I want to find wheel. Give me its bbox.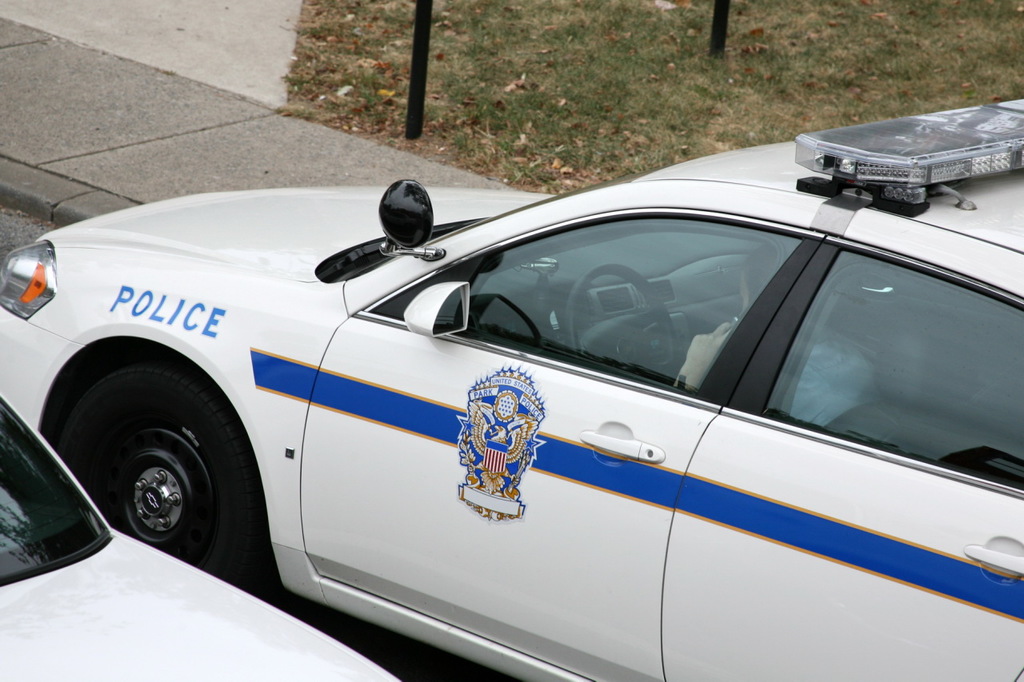
<region>52, 352, 266, 608</region>.
